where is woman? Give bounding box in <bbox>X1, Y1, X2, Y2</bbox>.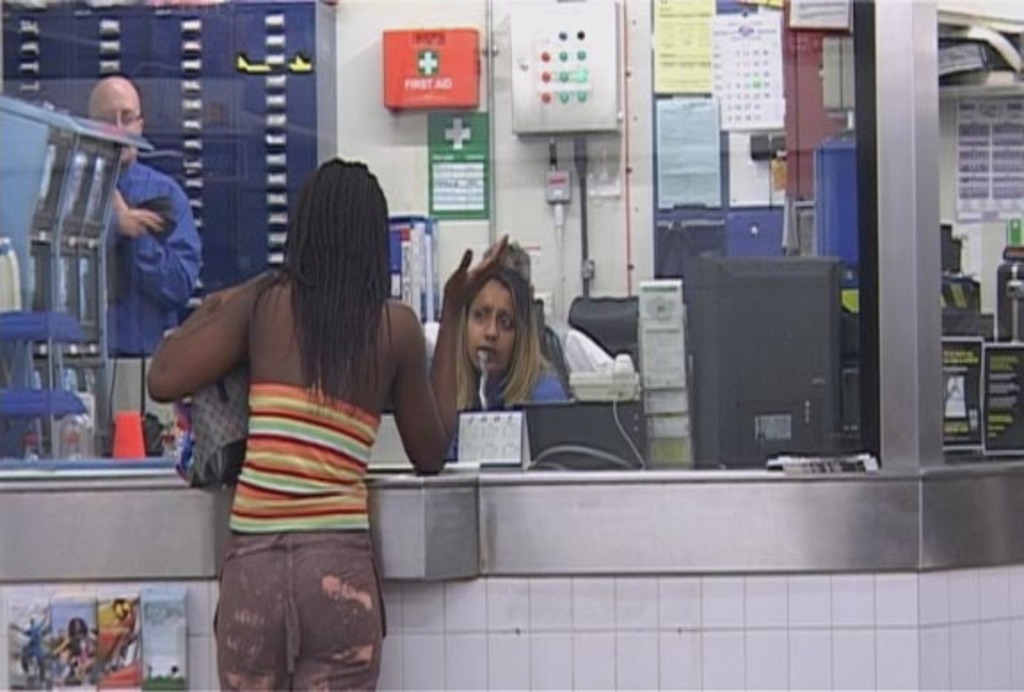
<bbox>146, 167, 514, 690</bbox>.
